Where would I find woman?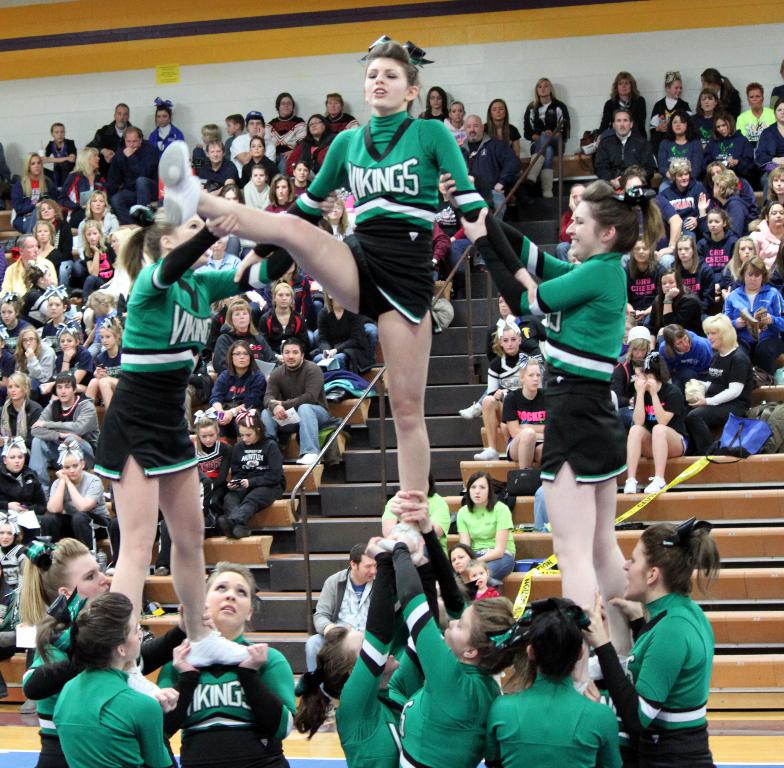
At Rect(48, 329, 97, 378).
